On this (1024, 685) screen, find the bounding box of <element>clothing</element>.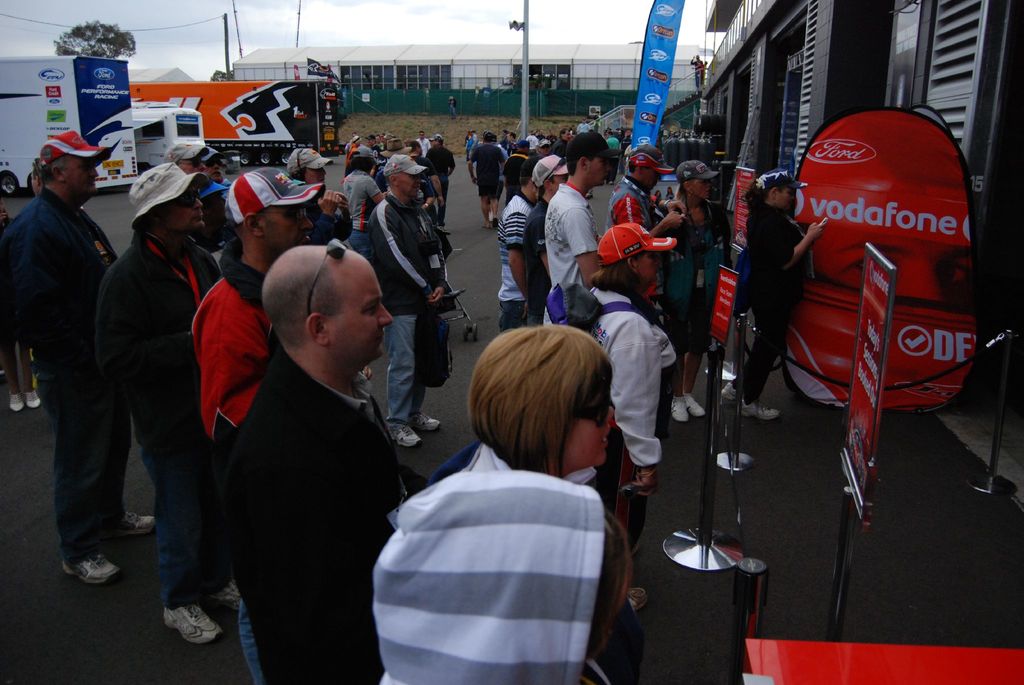
Bounding box: box=[468, 131, 517, 200].
